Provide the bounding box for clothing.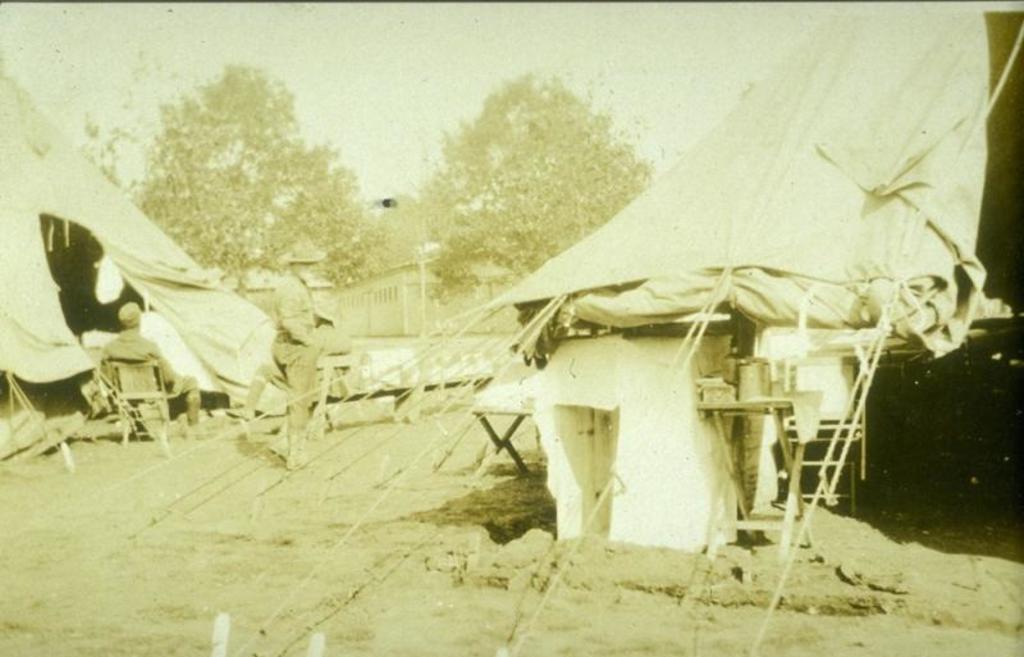
(104,329,196,415).
